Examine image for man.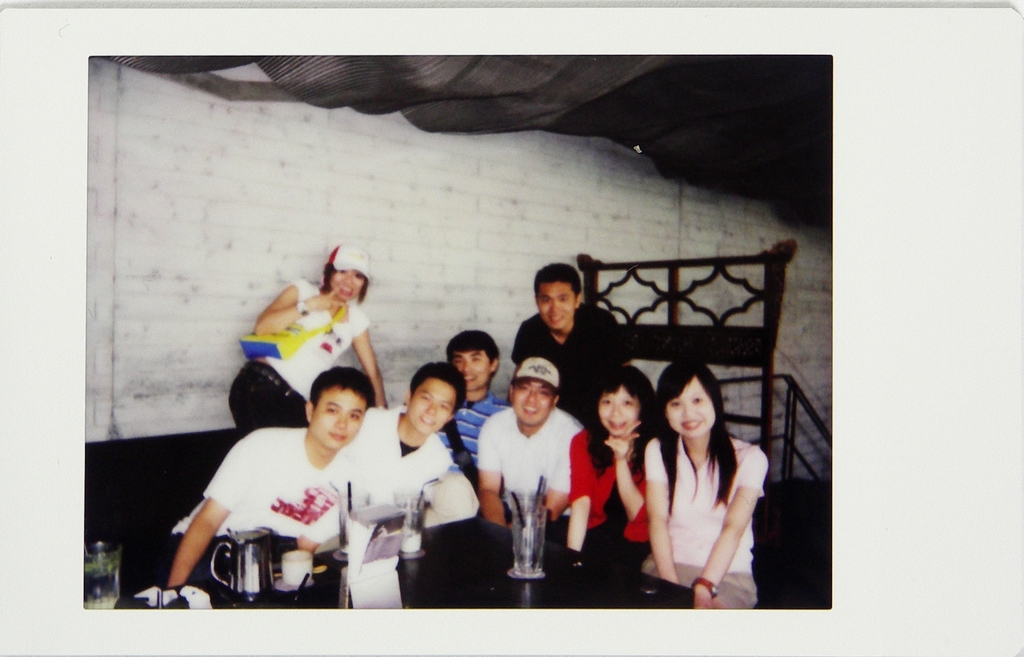
Examination result: bbox(515, 261, 632, 384).
